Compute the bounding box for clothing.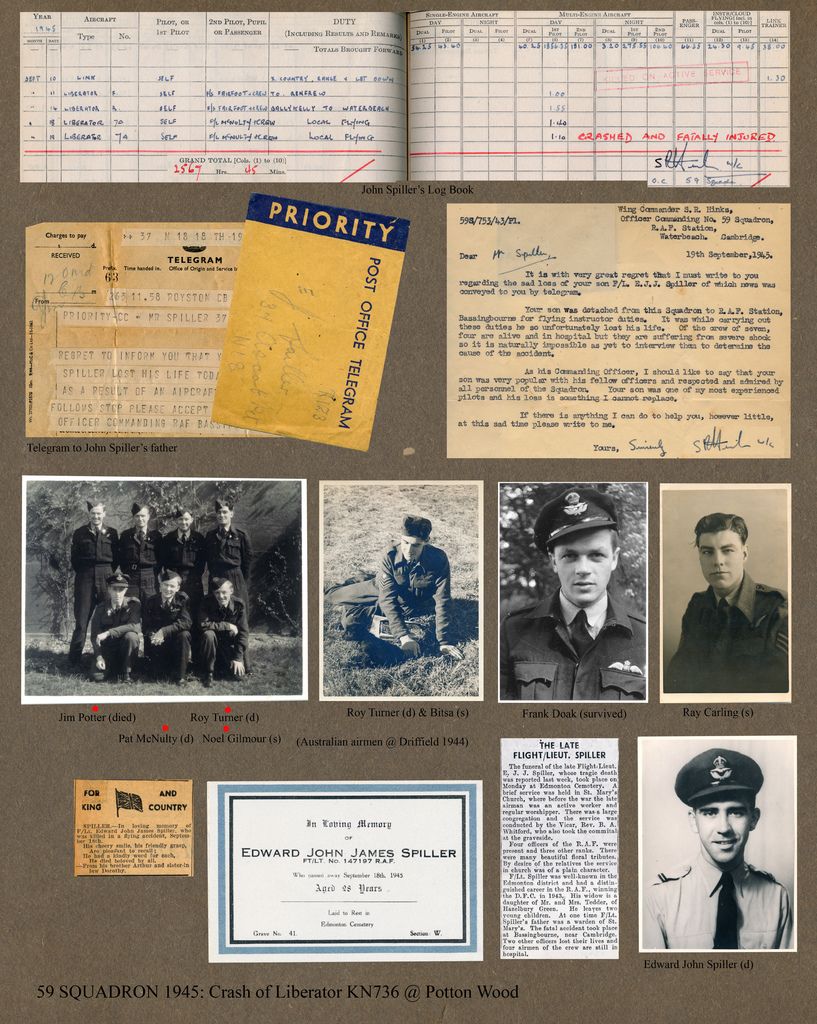
(352, 531, 448, 659).
